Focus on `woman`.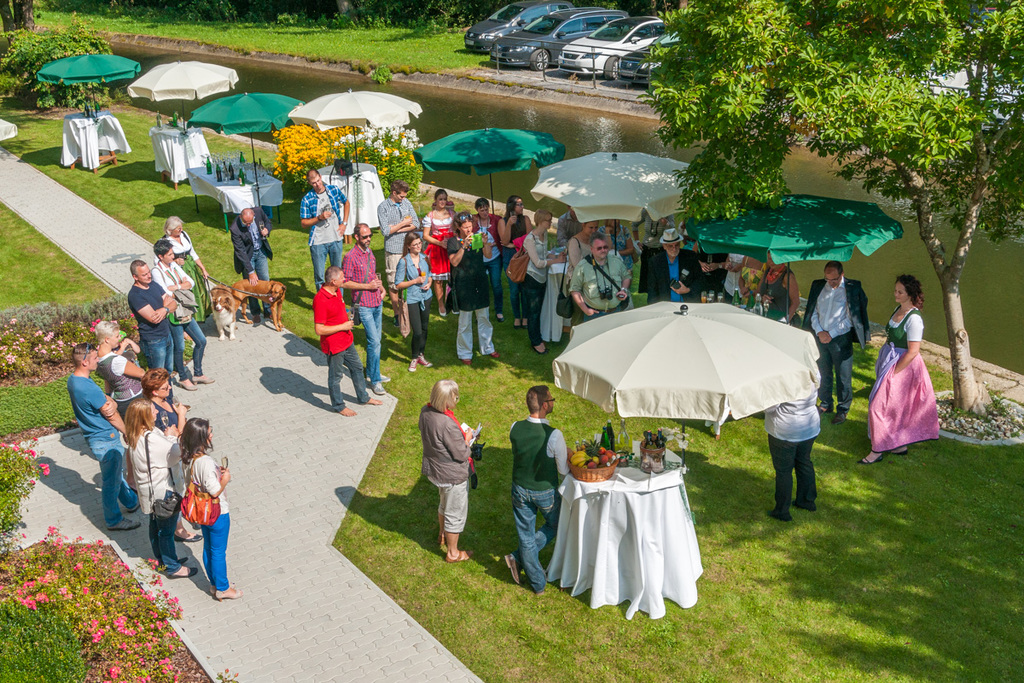
Focused at 90,319,148,494.
